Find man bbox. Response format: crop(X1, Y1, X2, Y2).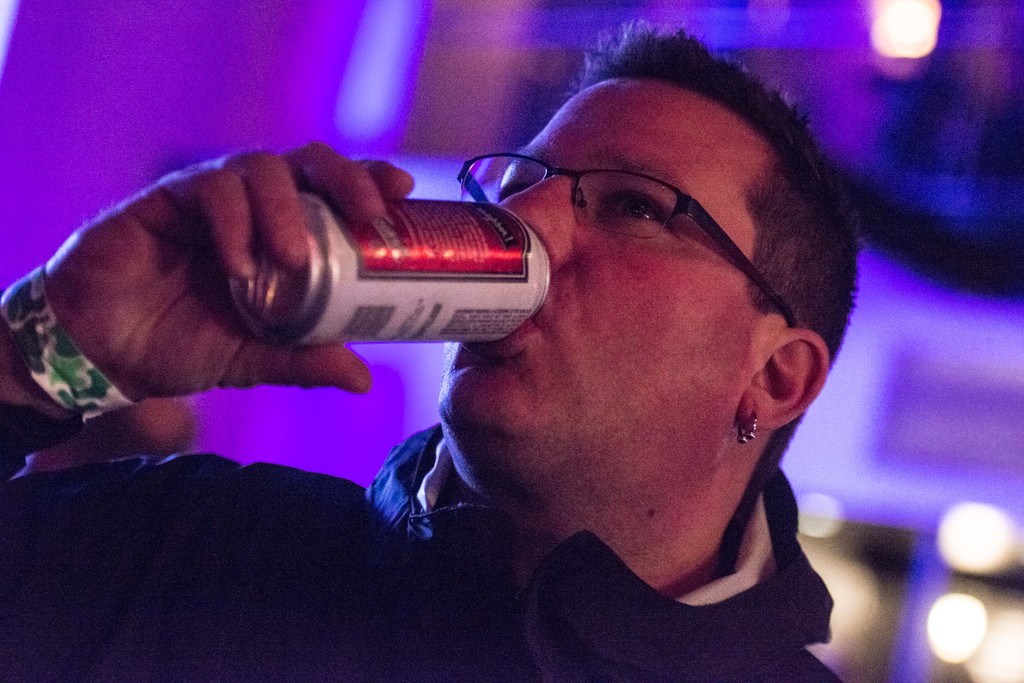
crop(0, 16, 865, 682).
